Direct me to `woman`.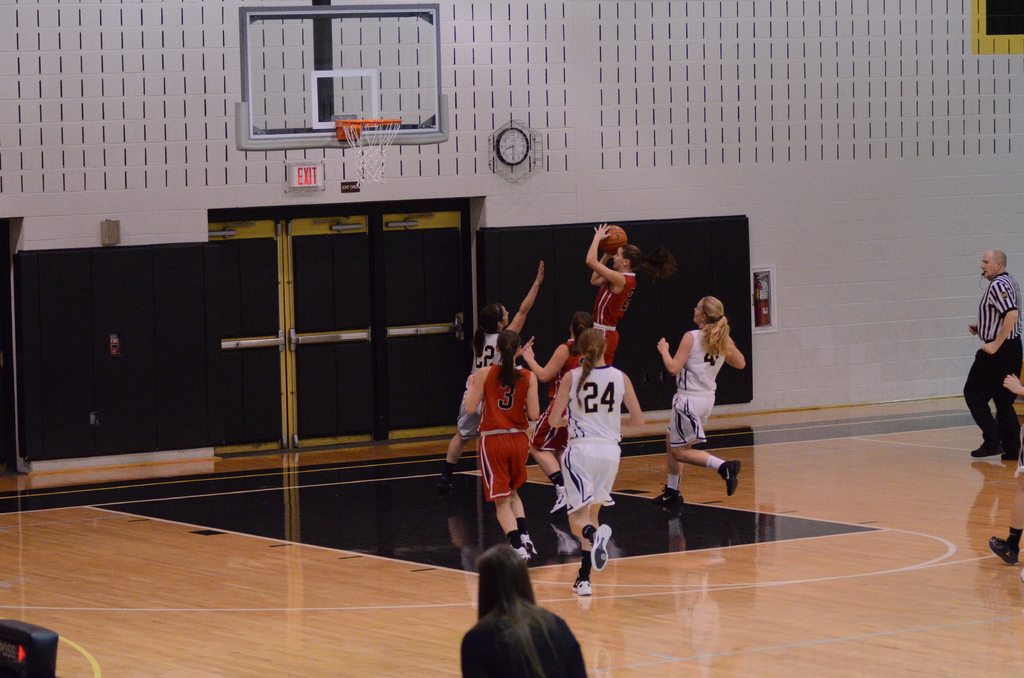
Direction: BBox(449, 542, 573, 675).
